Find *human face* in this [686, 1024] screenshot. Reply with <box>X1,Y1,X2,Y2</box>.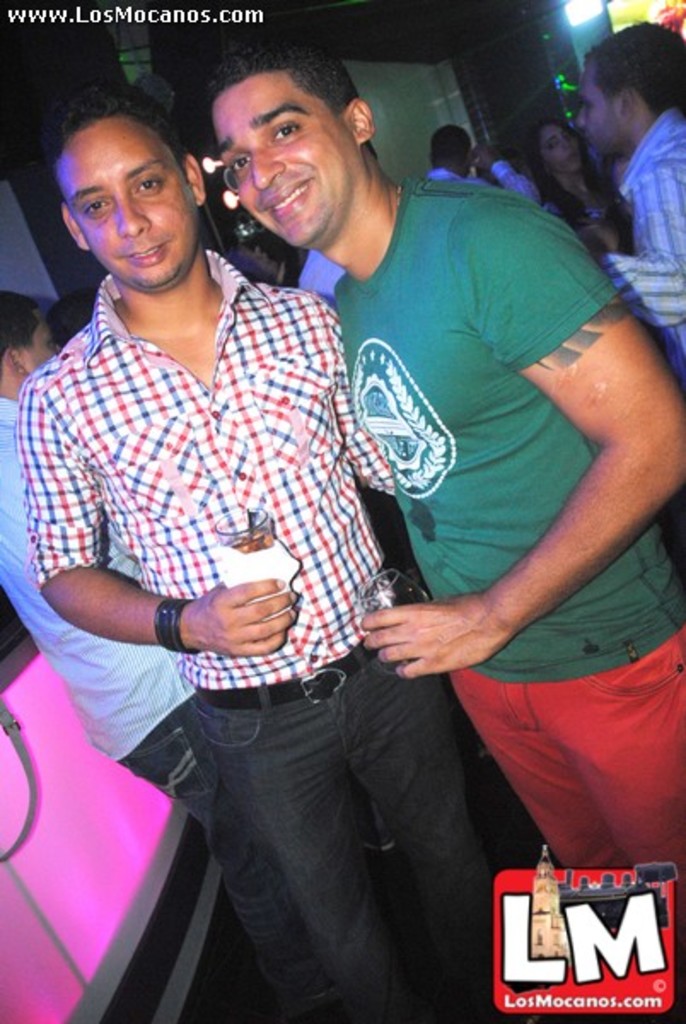
<box>575,63,619,155</box>.
